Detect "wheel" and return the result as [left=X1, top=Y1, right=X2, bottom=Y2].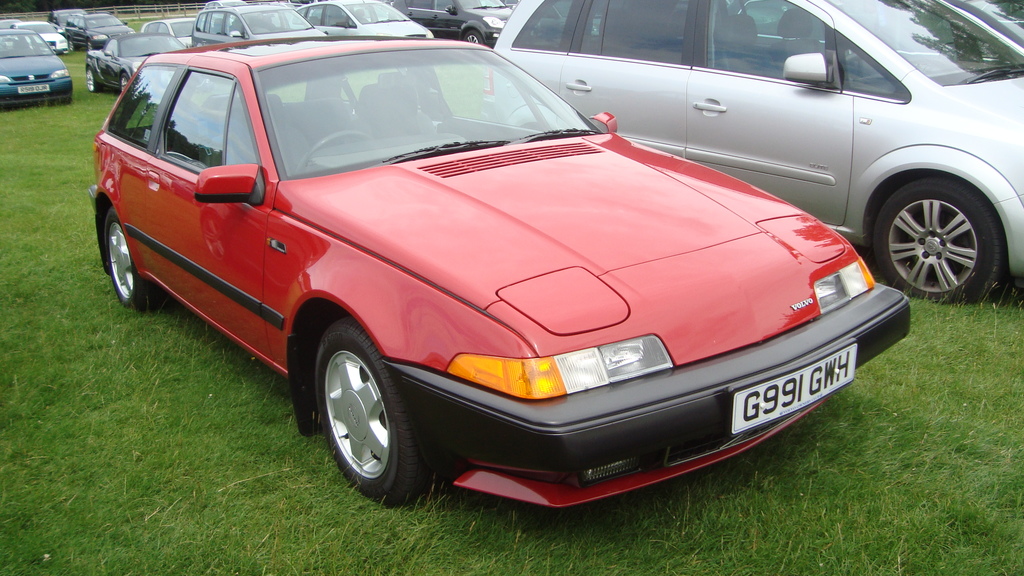
[left=59, top=51, right=63, bottom=56].
